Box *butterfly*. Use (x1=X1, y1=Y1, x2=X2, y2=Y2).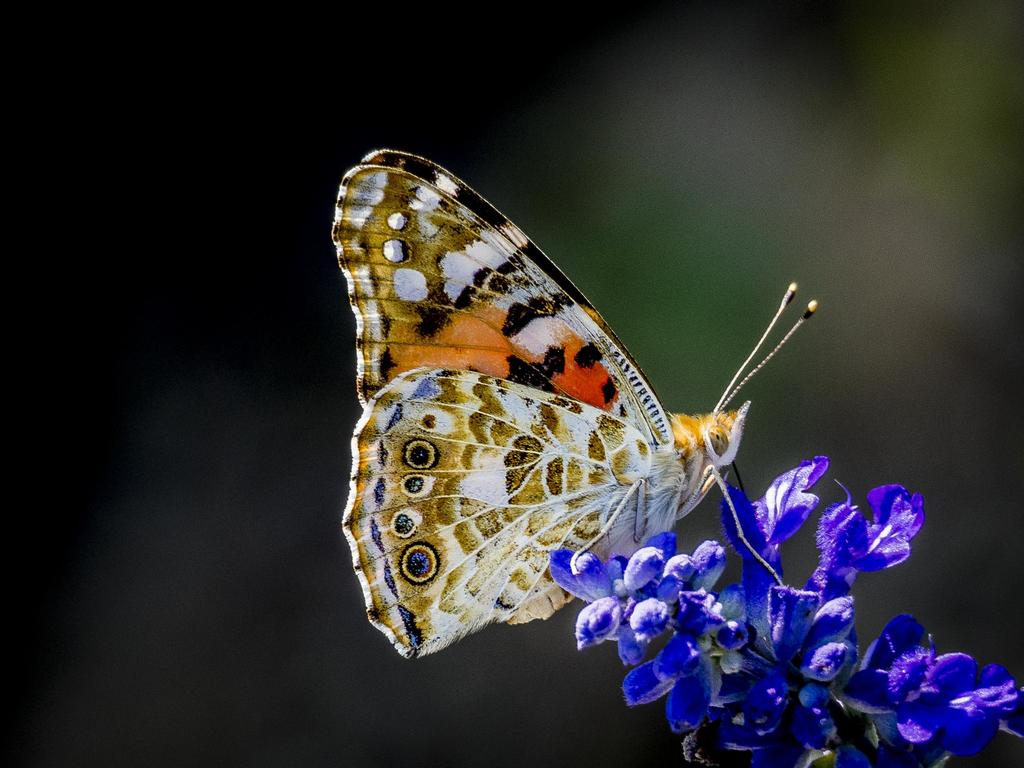
(x1=344, y1=146, x2=824, y2=664).
